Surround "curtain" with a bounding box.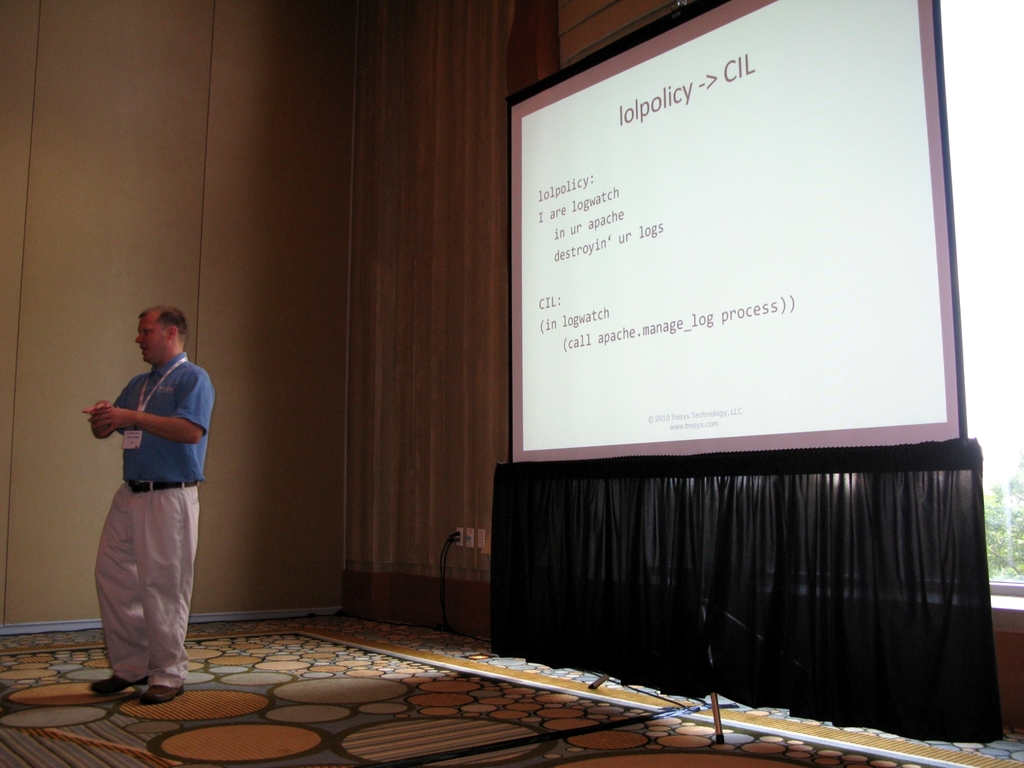
[x1=488, y1=435, x2=1002, y2=749].
